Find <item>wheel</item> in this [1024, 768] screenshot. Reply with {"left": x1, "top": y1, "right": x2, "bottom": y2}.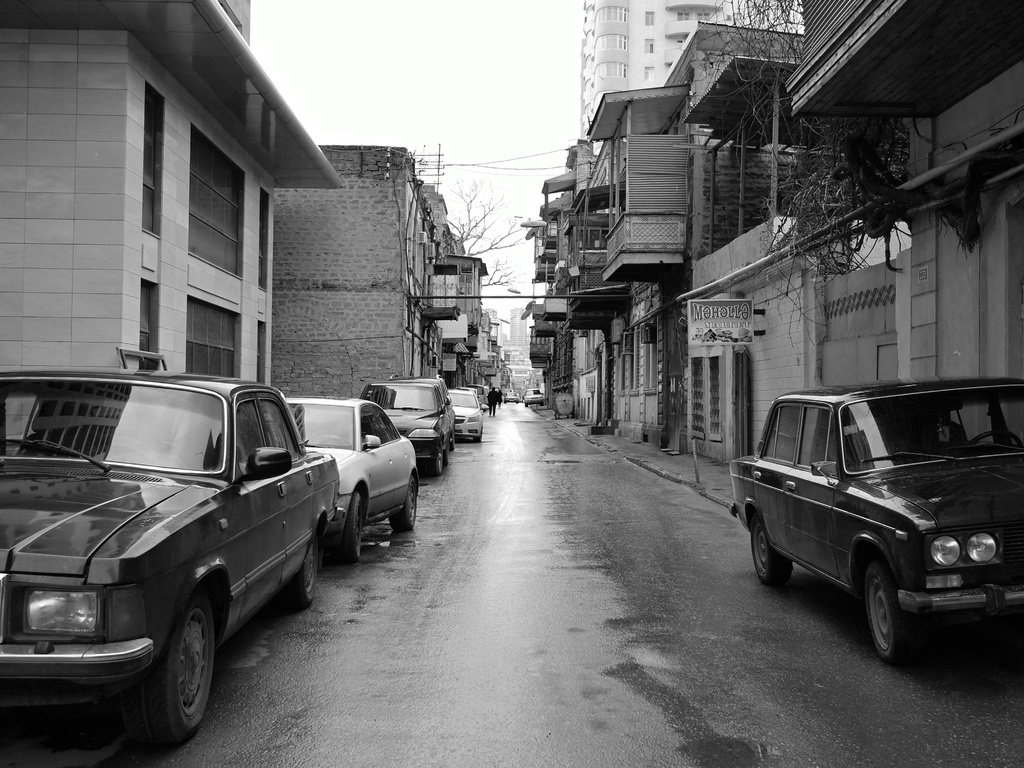
{"left": 341, "top": 493, "right": 362, "bottom": 562}.
